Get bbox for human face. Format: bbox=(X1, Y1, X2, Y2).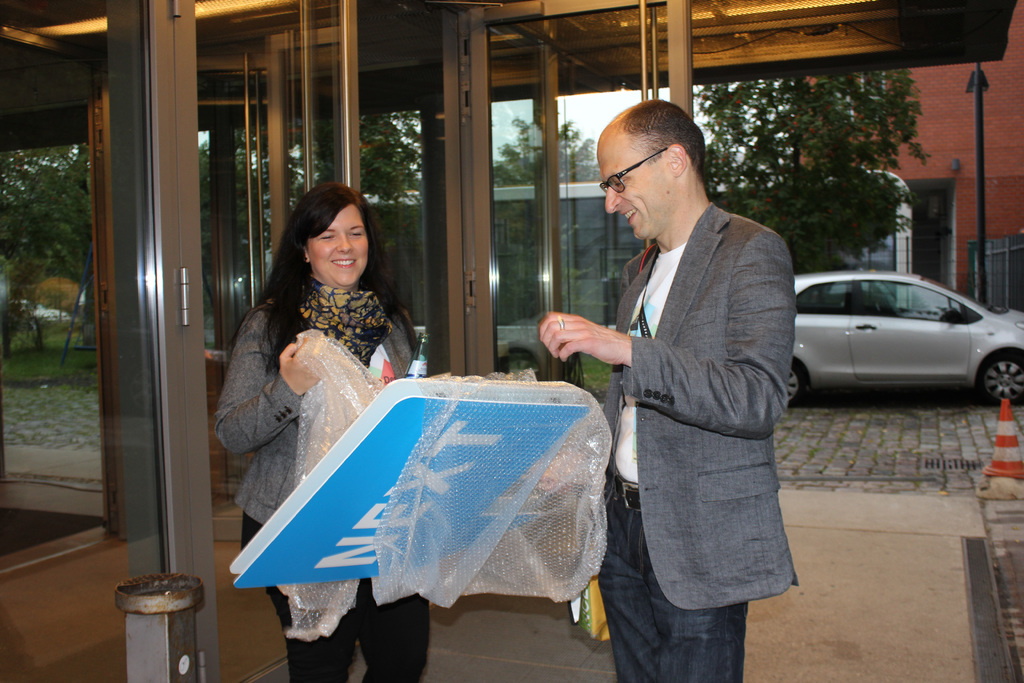
bbox=(597, 124, 671, 247).
